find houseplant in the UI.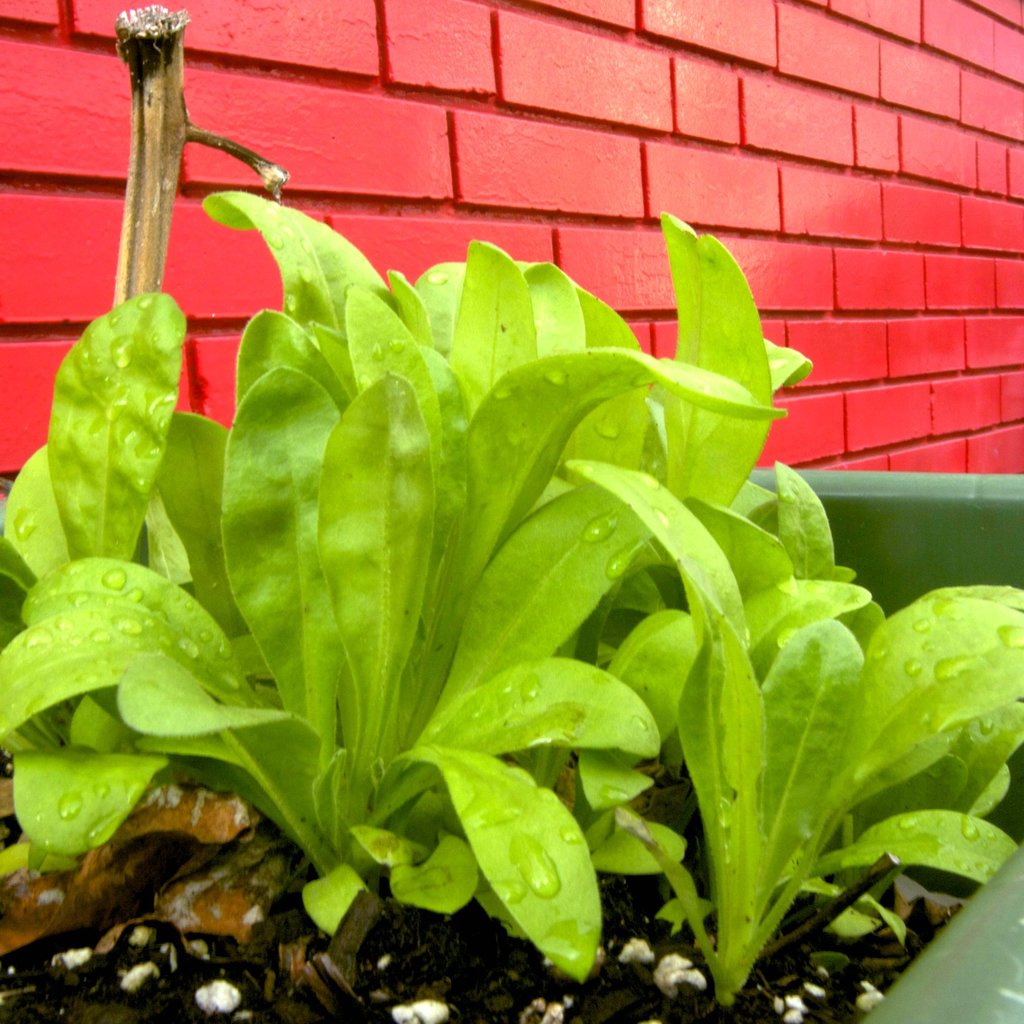
UI element at <bbox>0, 177, 1023, 1023</bbox>.
